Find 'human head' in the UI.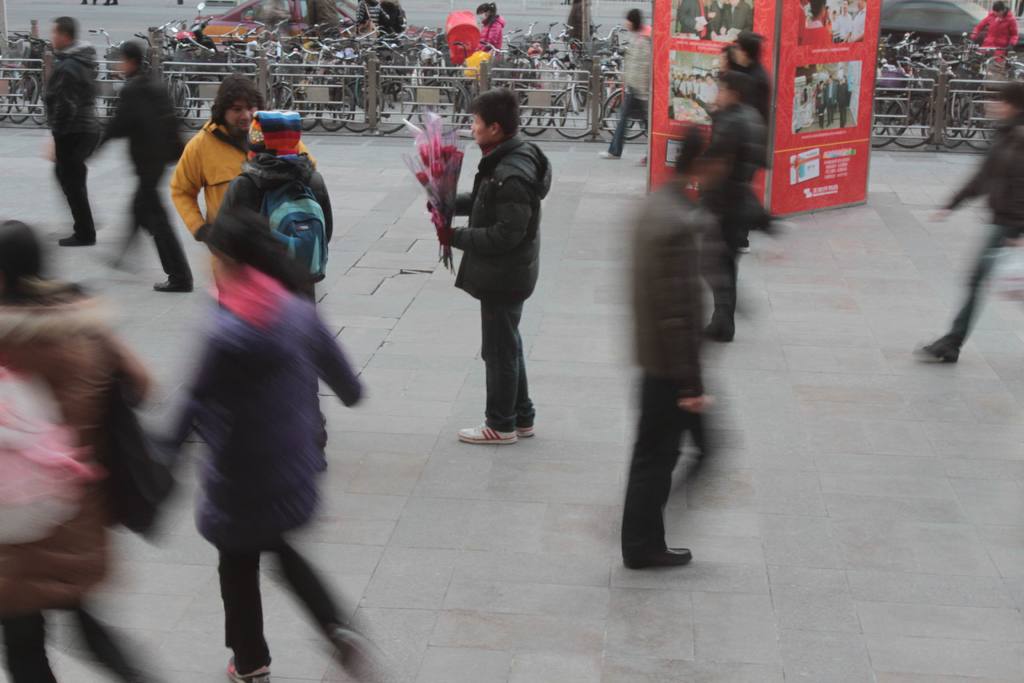
UI element at {"x1": 108, "y1": 42, "x2": 145, "y2": 76}.
